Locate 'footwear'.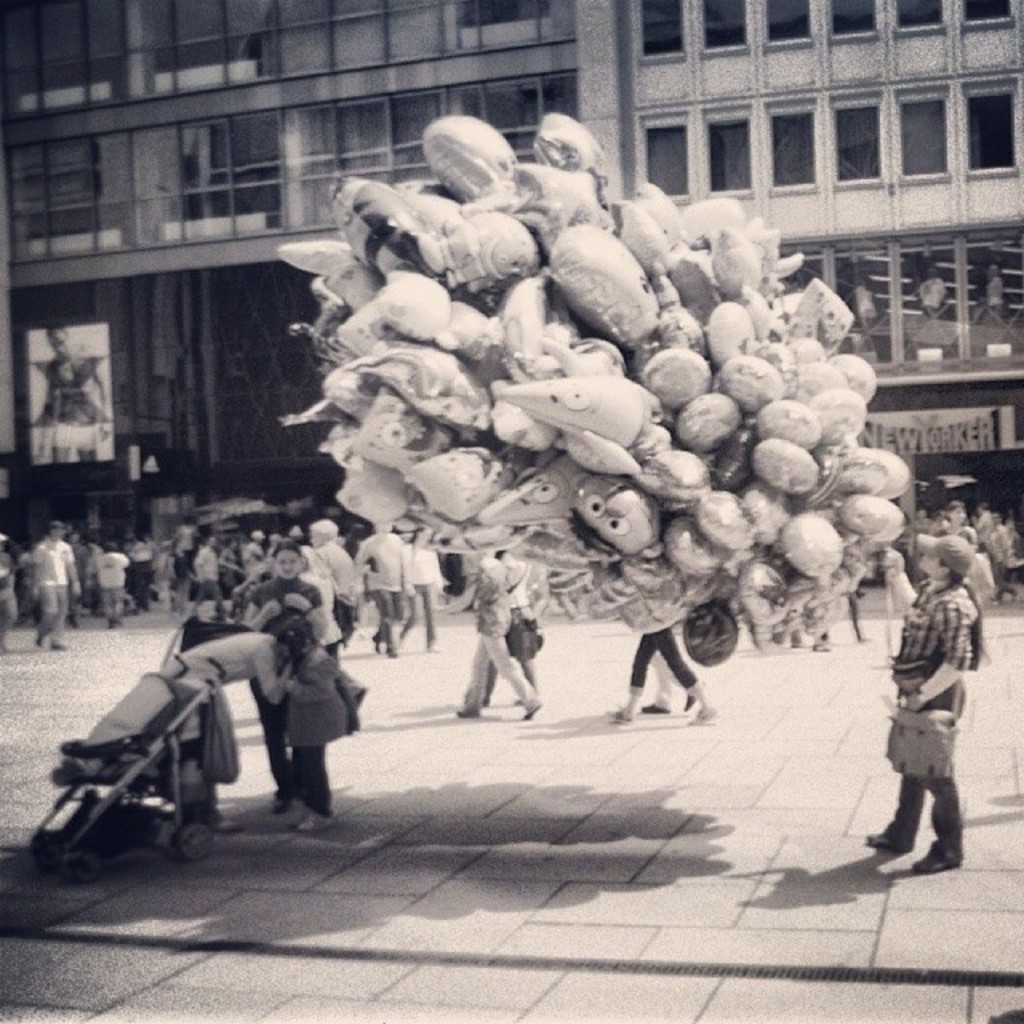
Bounding box: bbox(912, 859, 962, 872).
